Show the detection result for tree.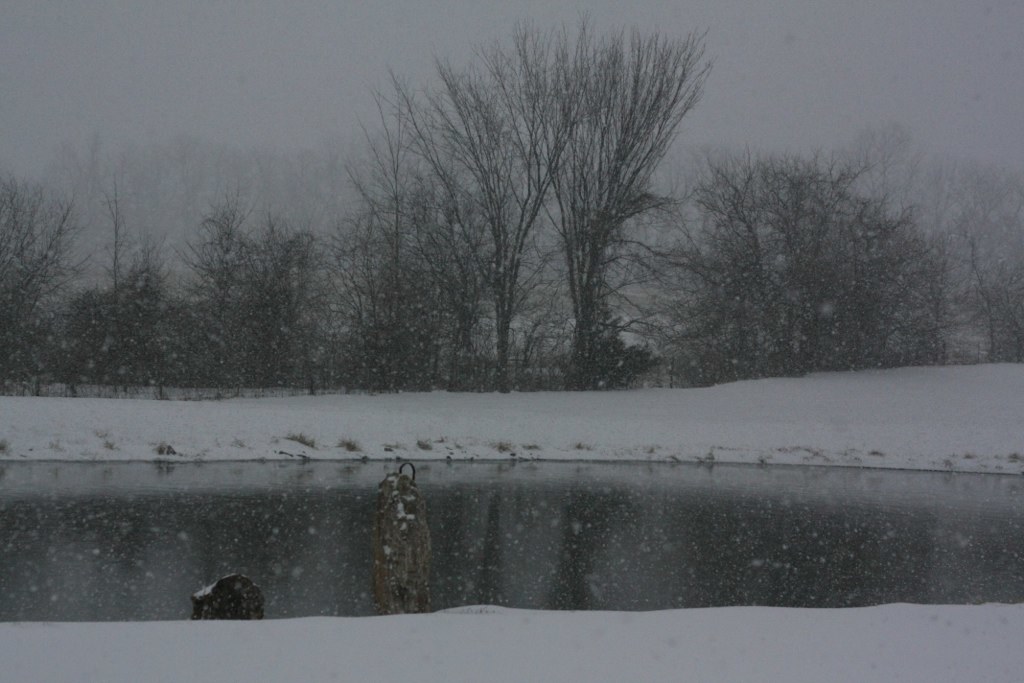
rect(499, 0, 711, 390).
